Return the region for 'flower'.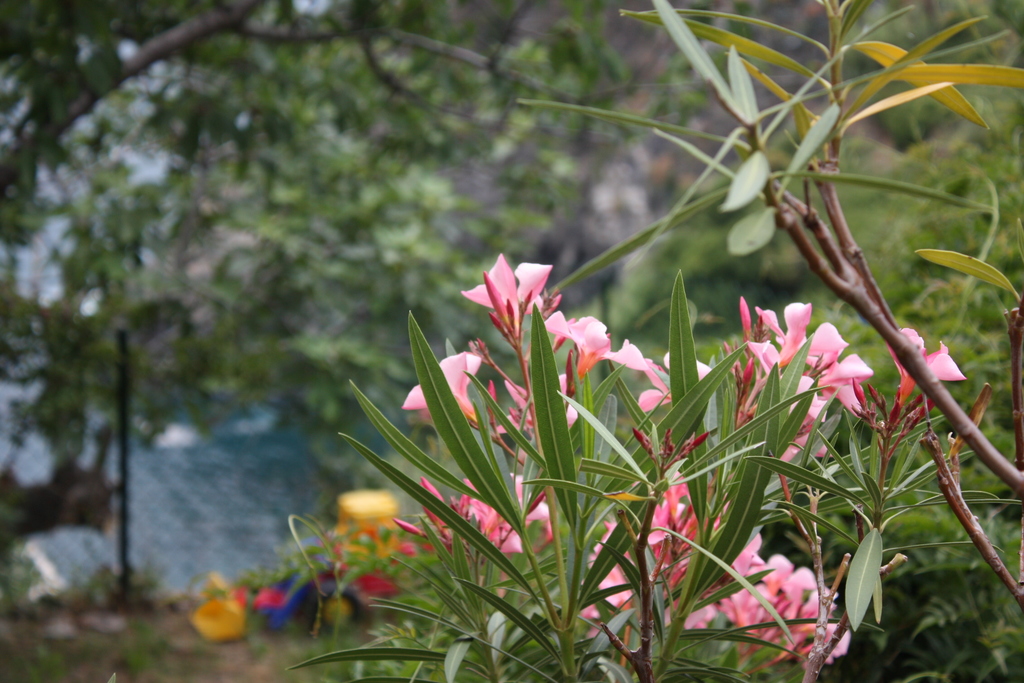
rect(547, 301, 632, 388).
